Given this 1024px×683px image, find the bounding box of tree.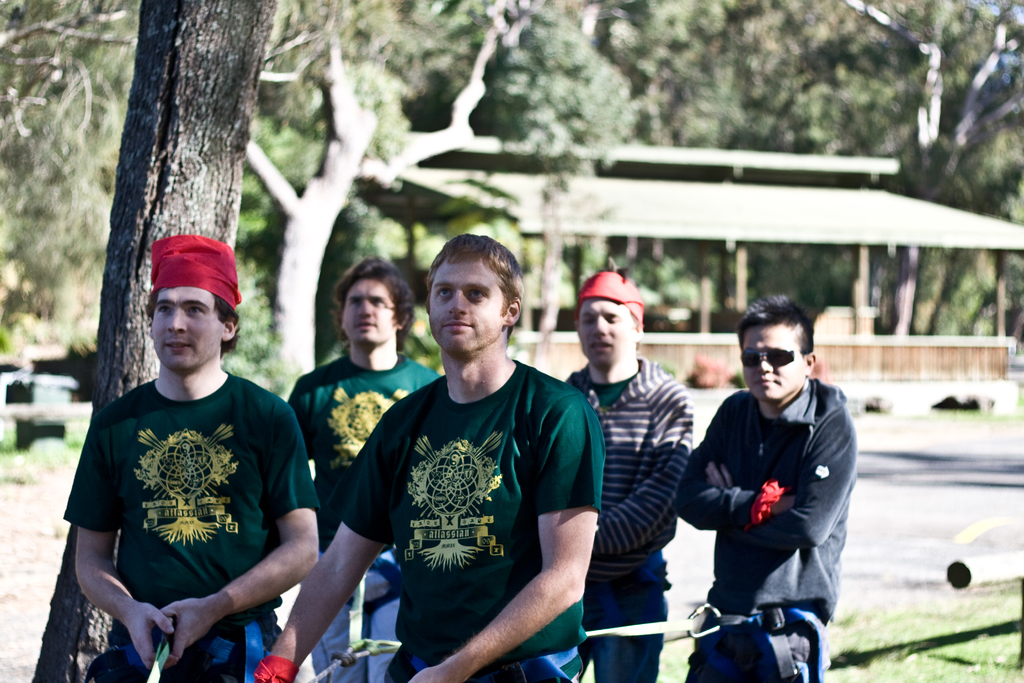
[x1=29, y1=0, x2=284, y2=682].
